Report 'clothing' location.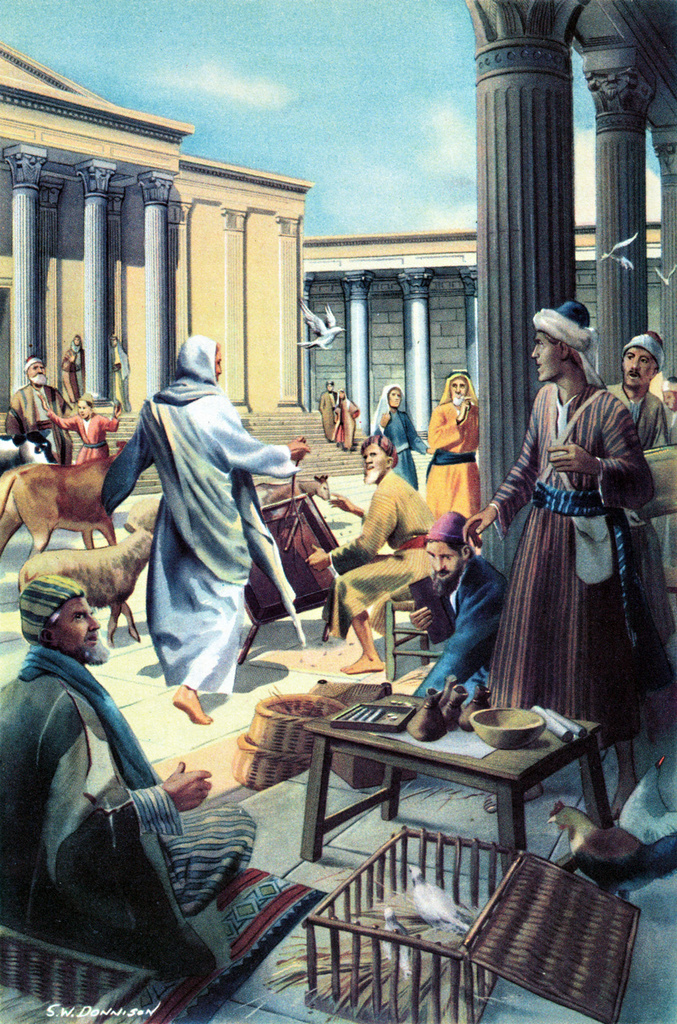
Report: left=113, top=333, right=130, bottom=412.
